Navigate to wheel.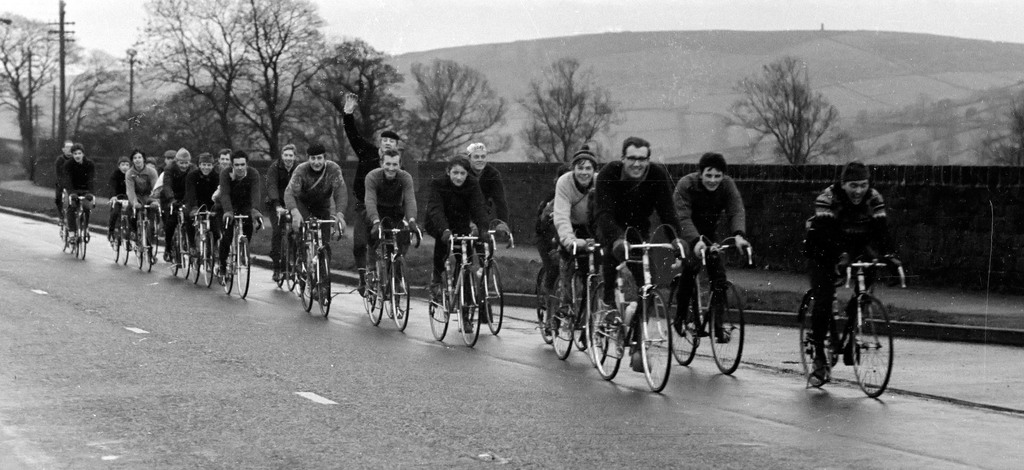
Navigation target: bbox=(707, 281, 751, 373).
